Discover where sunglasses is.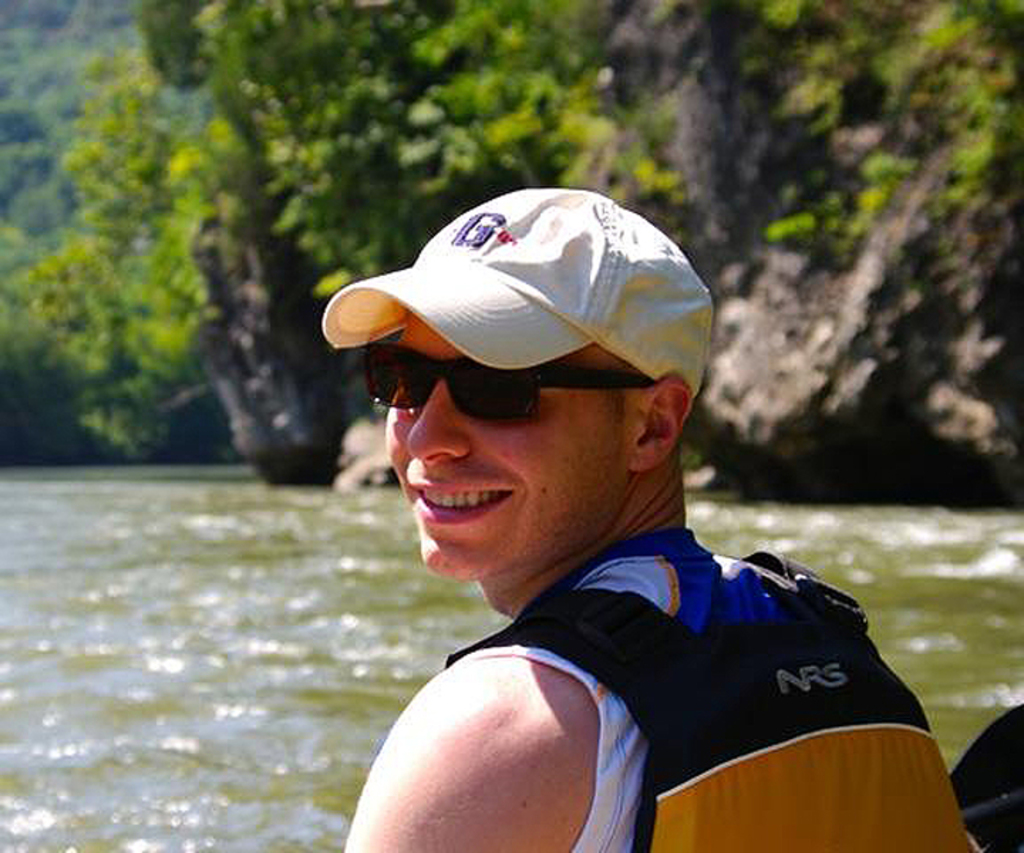
Discovered at (360, 341, 651, 422).
